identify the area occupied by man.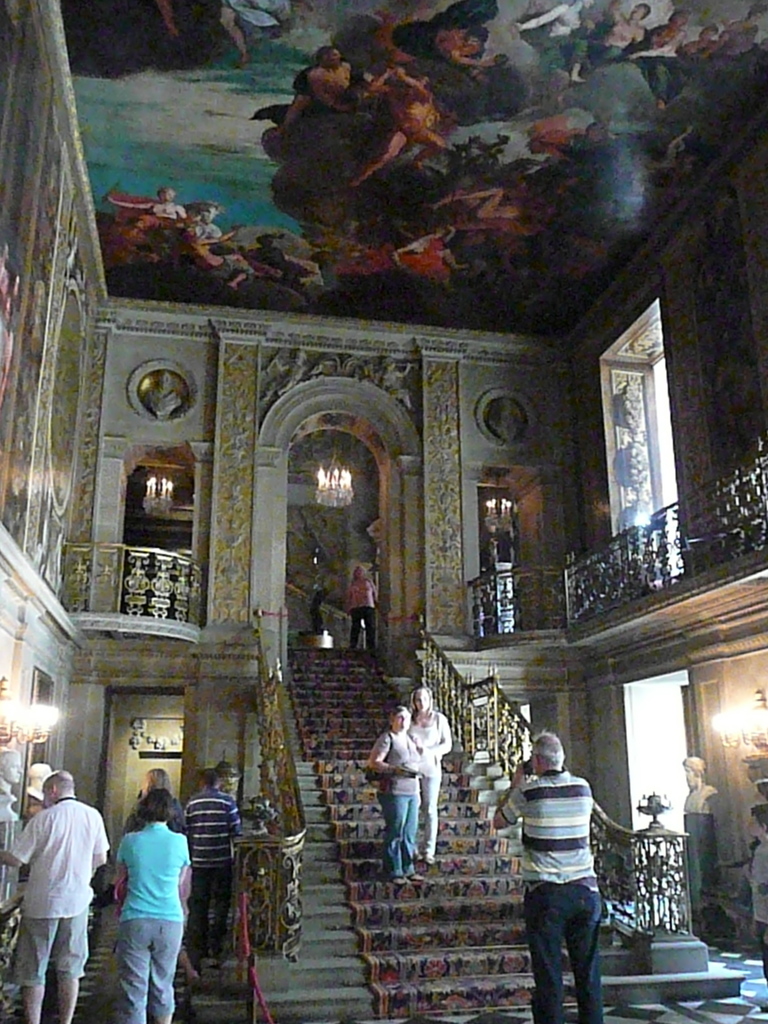
Area: x1=509 y1=721 x2=629 y2=1023.
